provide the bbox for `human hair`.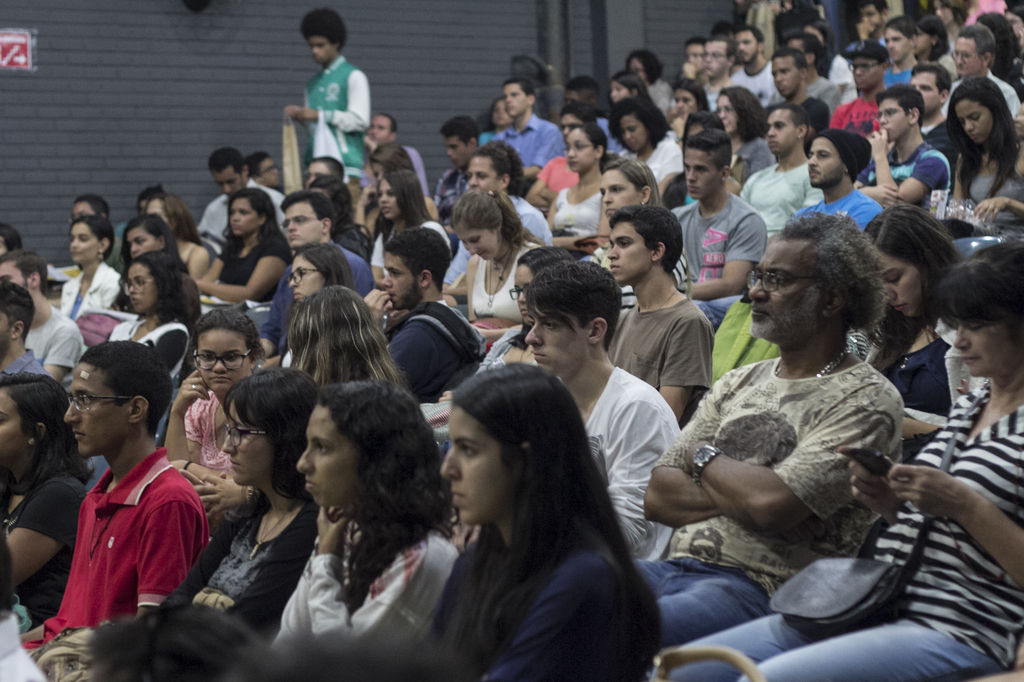
x1=124 y1=212 x2=195 y2=271.
